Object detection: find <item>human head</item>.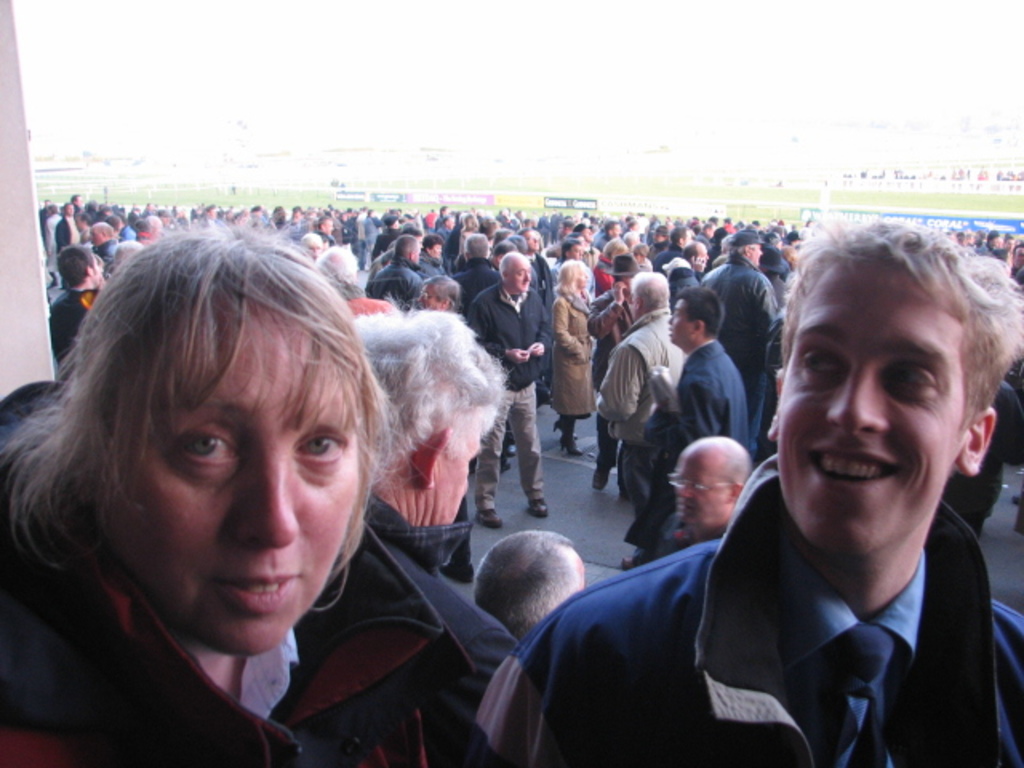
88 222 112 250.
